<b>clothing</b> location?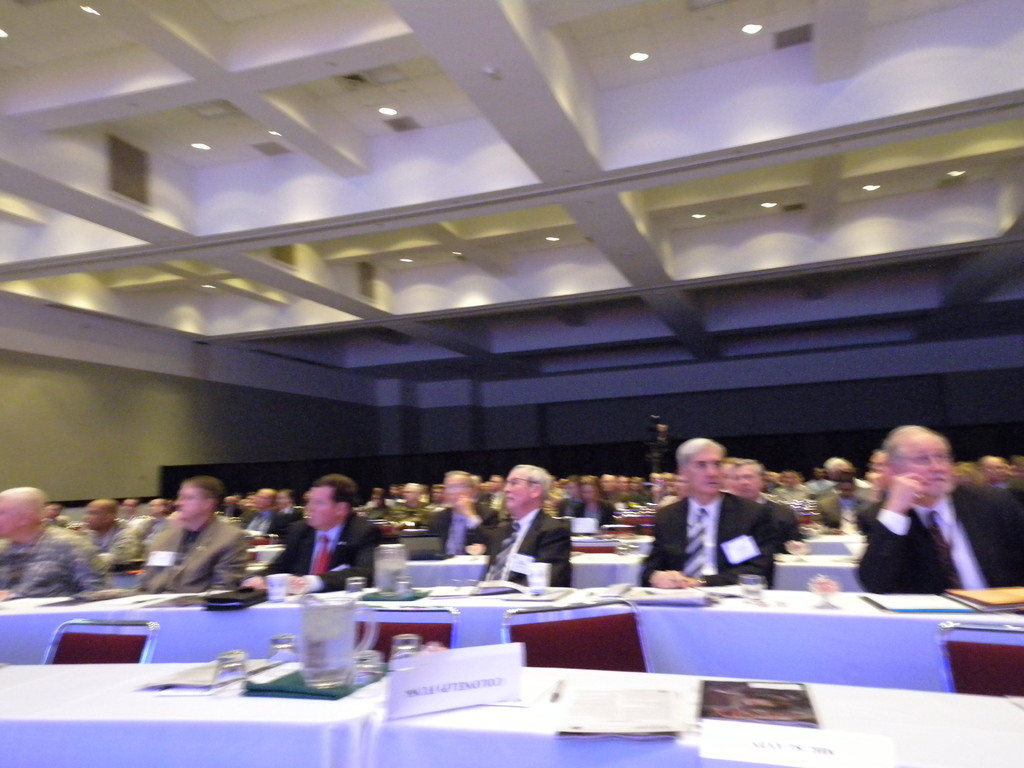
region(133, 512, 248, 600)
